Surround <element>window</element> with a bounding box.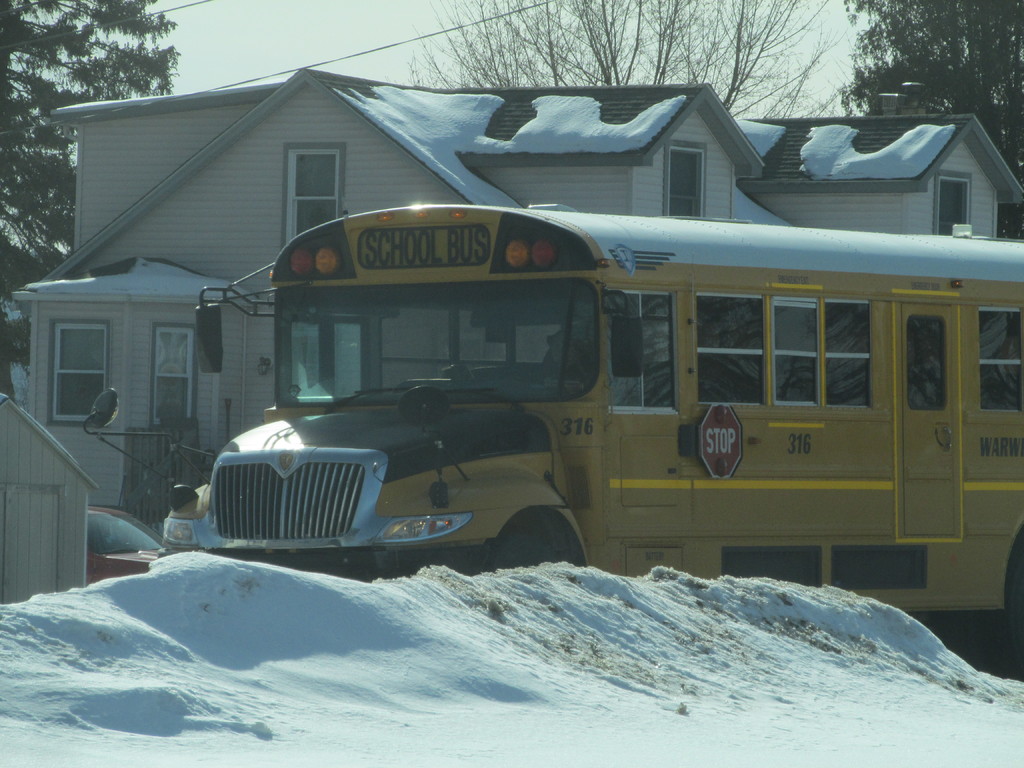
(657,142,718,218).
